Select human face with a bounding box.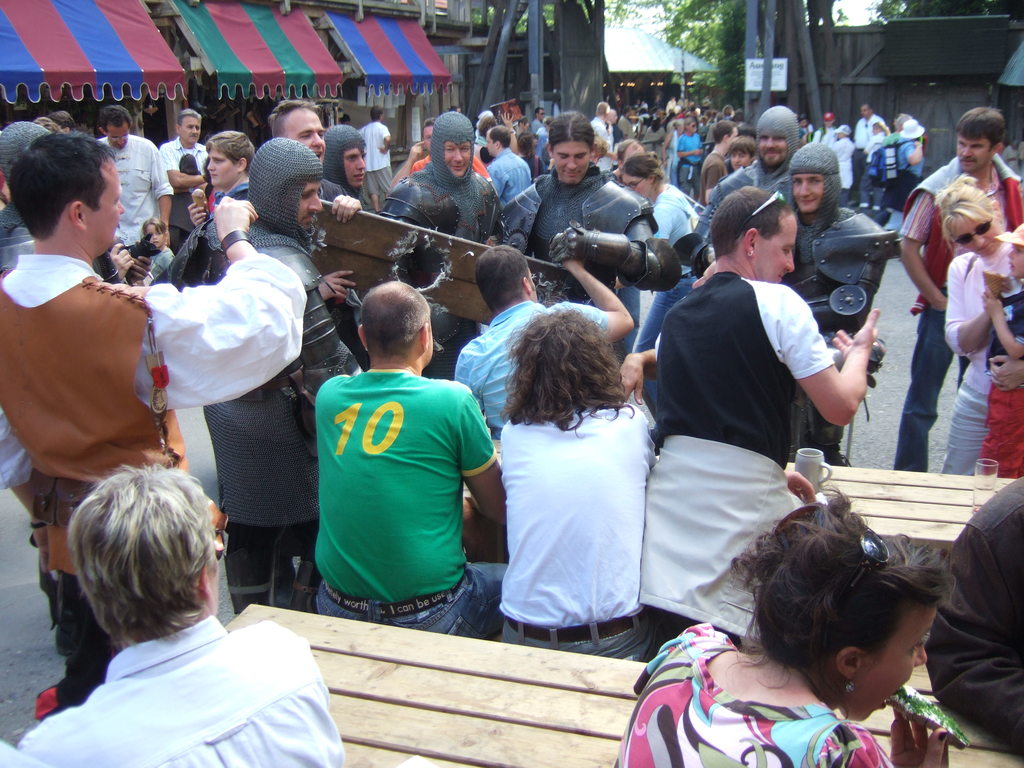
locate(299, 180, 321, 229).
